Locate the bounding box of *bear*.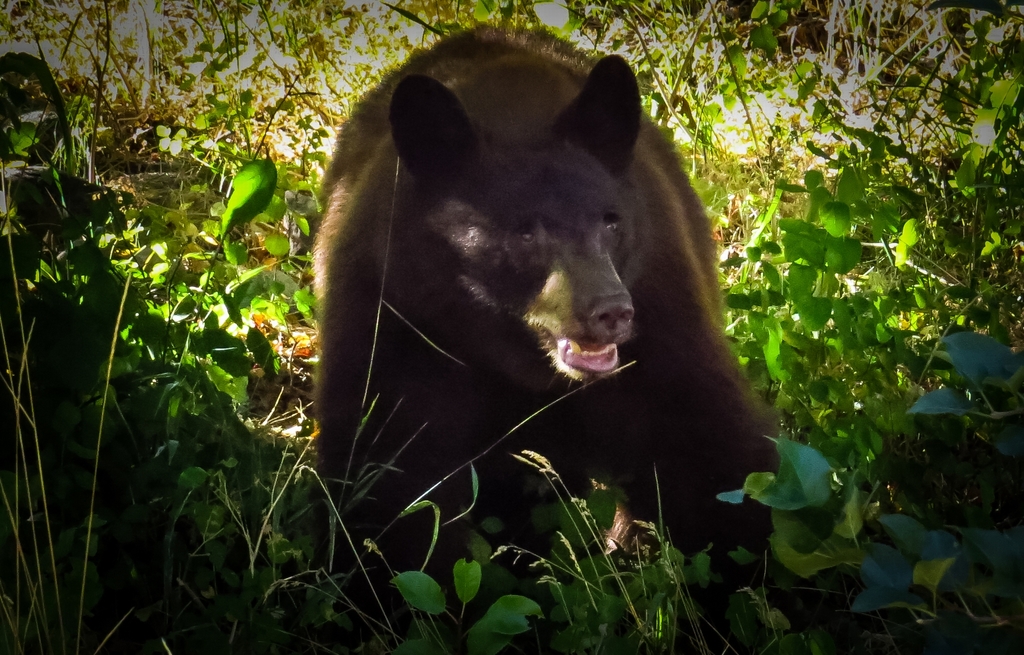
Bounding box: crop(309, 22, 785, 638).
